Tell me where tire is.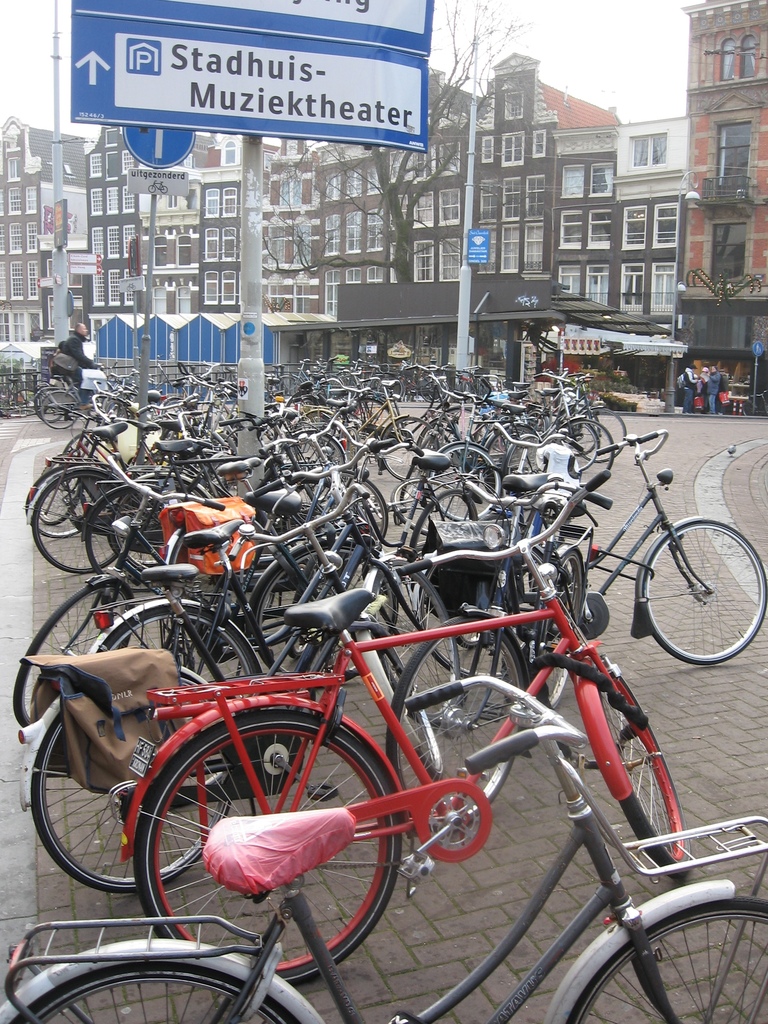
tire is at locate(125, 712, 420, 968).
